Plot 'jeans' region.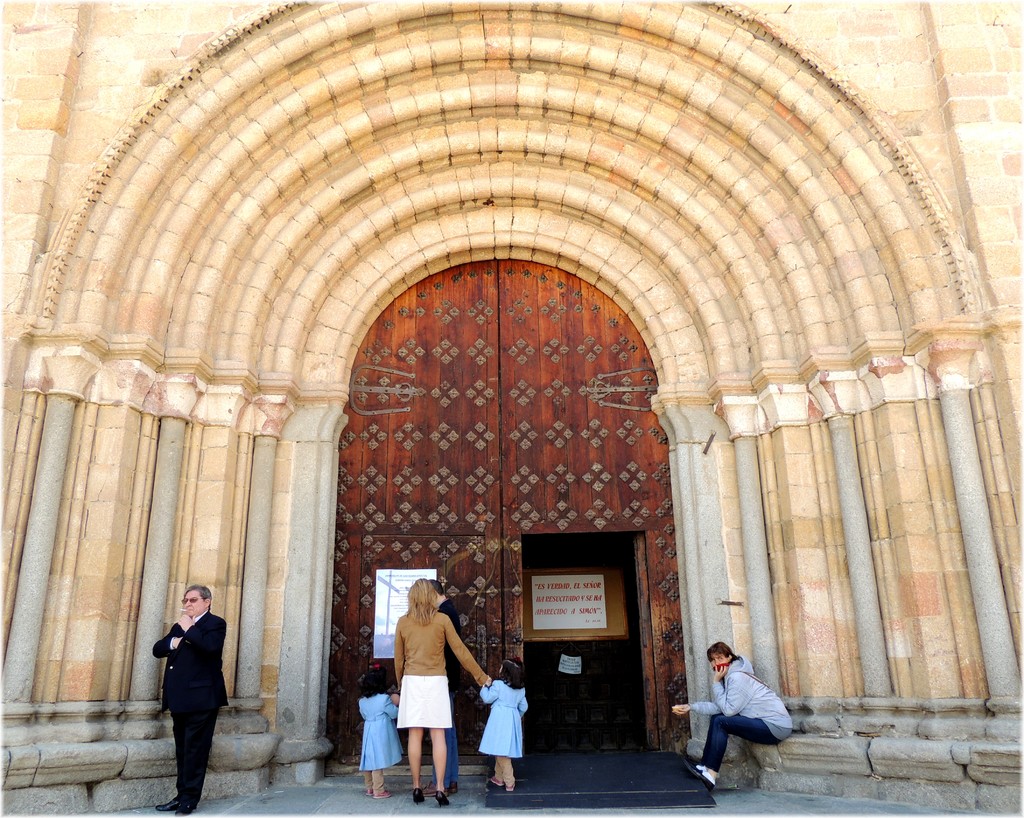
Plotted at left=155, top=682, right=228, bottom=795.
